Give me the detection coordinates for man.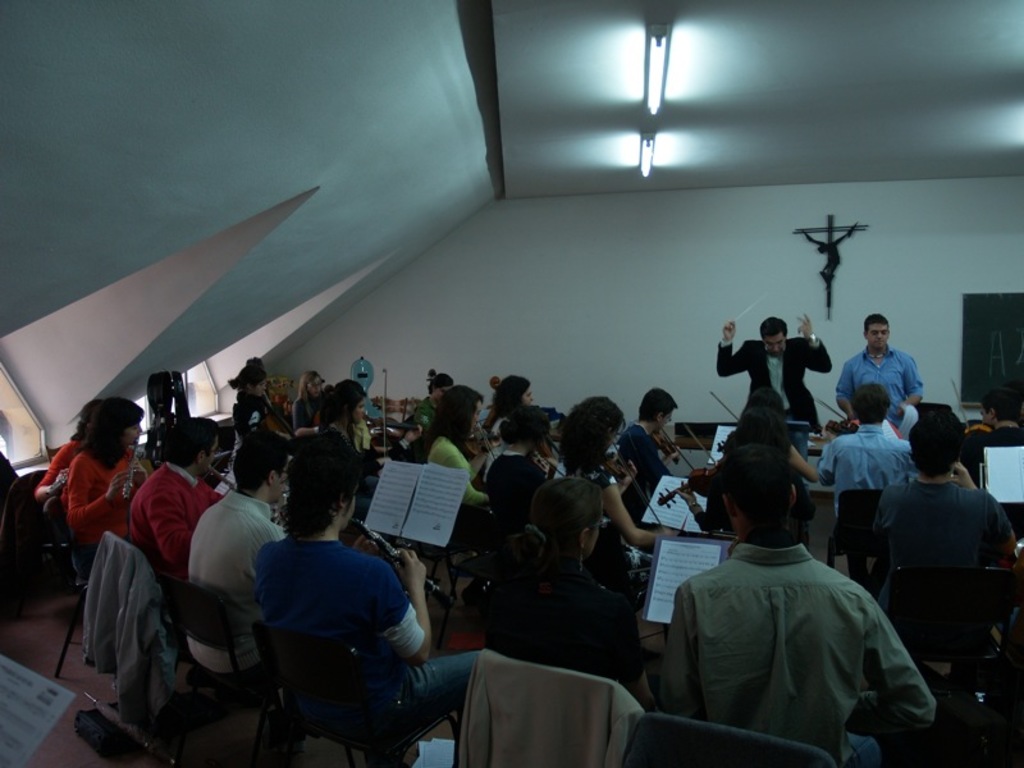
123,404,221,613.
